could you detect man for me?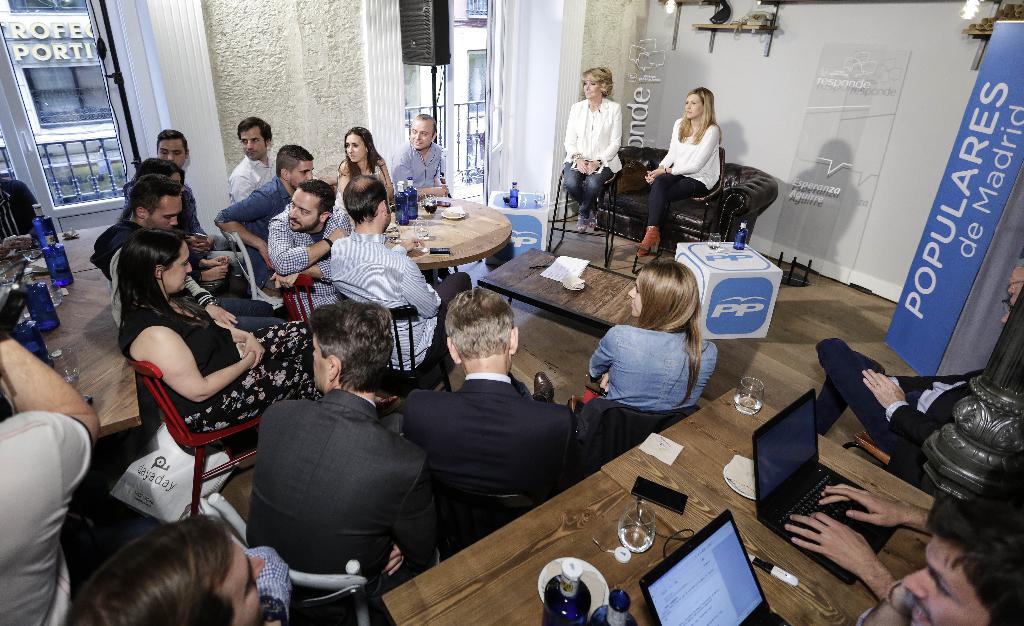
Detection result: [left=390, top=112, right=451, bottom=284].
